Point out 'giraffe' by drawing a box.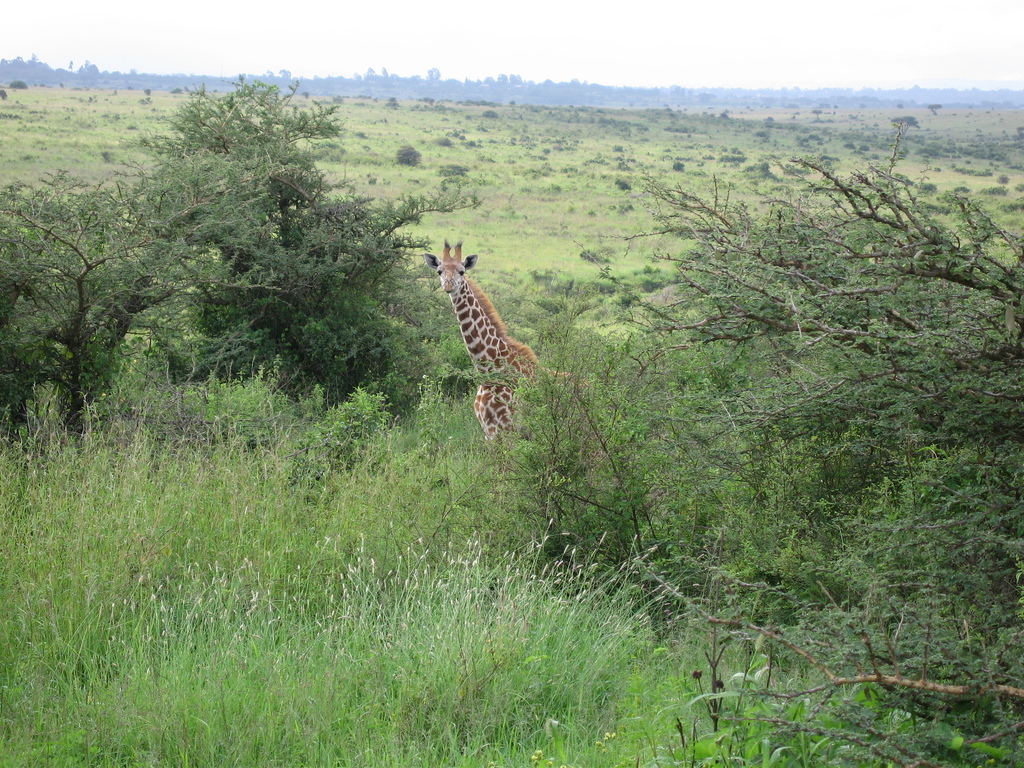
x1=420, y1=237, x2=536, y2=446.
